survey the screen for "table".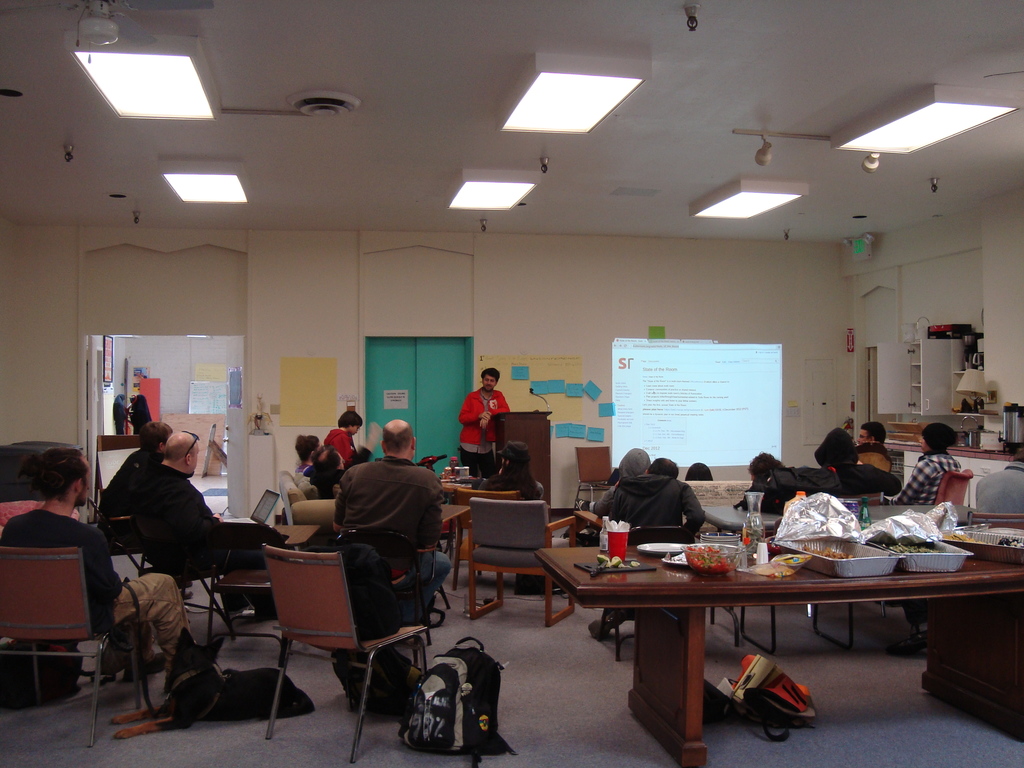
Survey found: bbox(566, 519, 1020, 748).
